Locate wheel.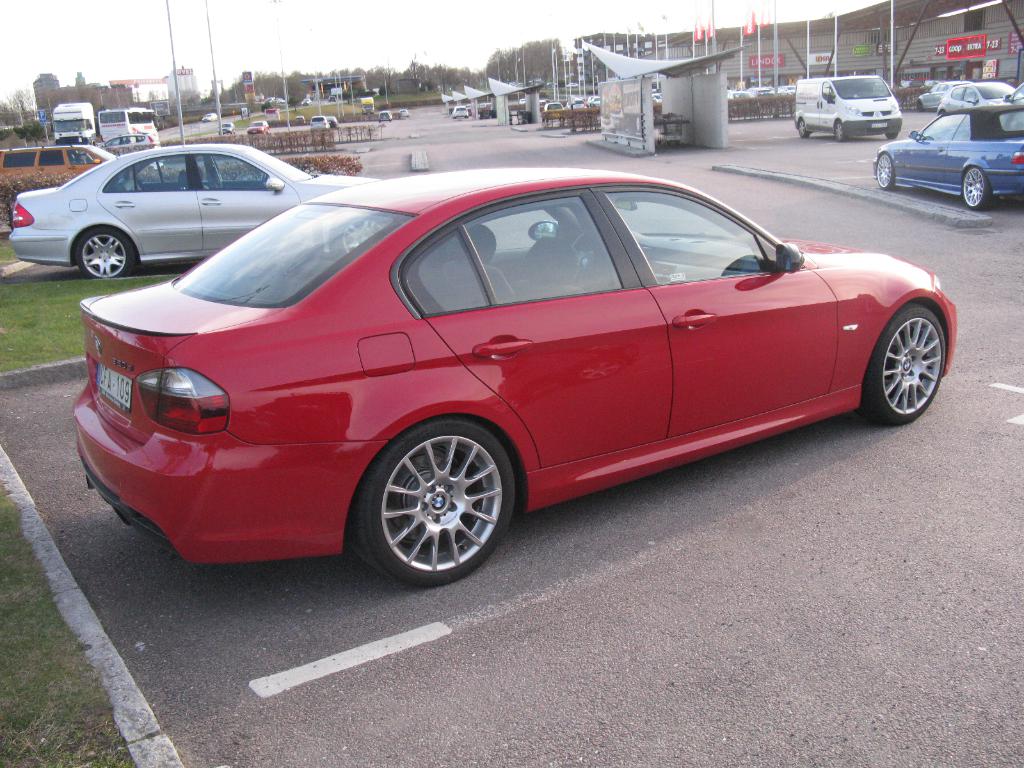
Bounding box: <box>876,151,896,191</box>.
